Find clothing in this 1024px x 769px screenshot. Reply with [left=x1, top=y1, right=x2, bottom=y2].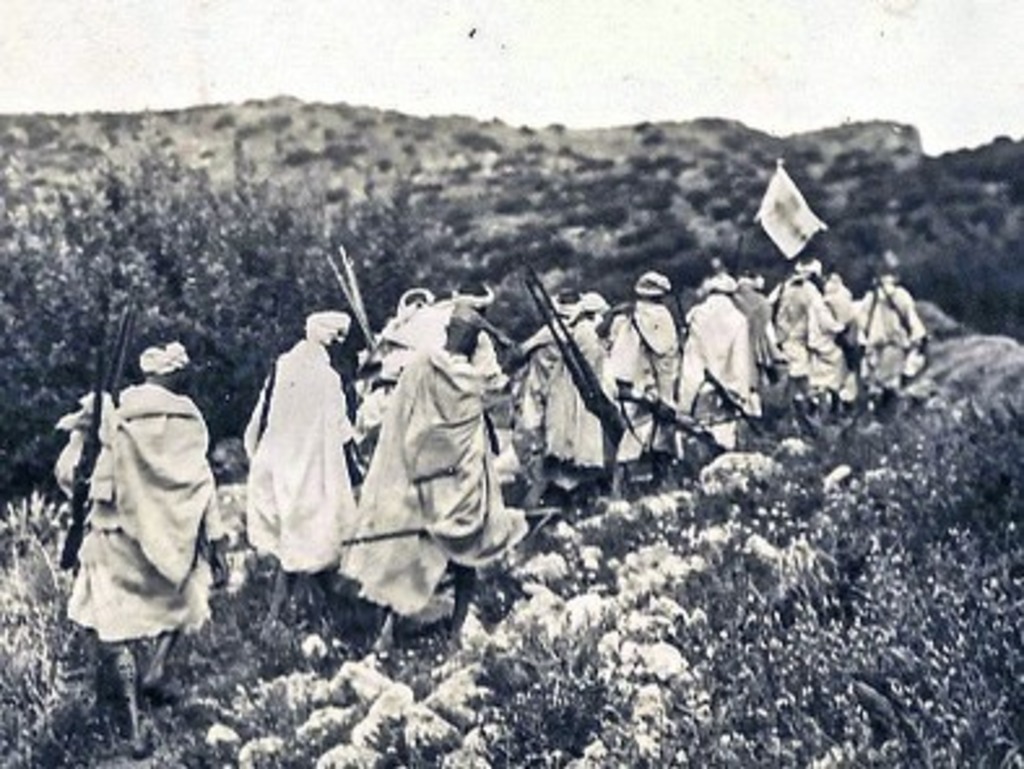
[left=346, top=356, right=528, bottom=613].
